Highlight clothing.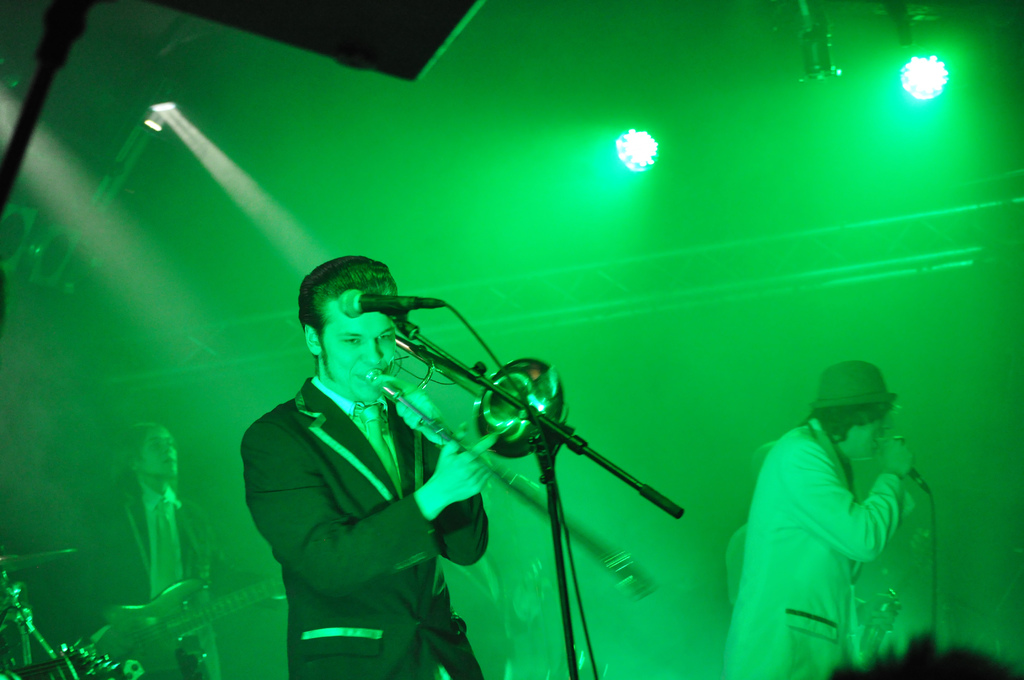
Highlighted region: 246, 386, 488, 679.
